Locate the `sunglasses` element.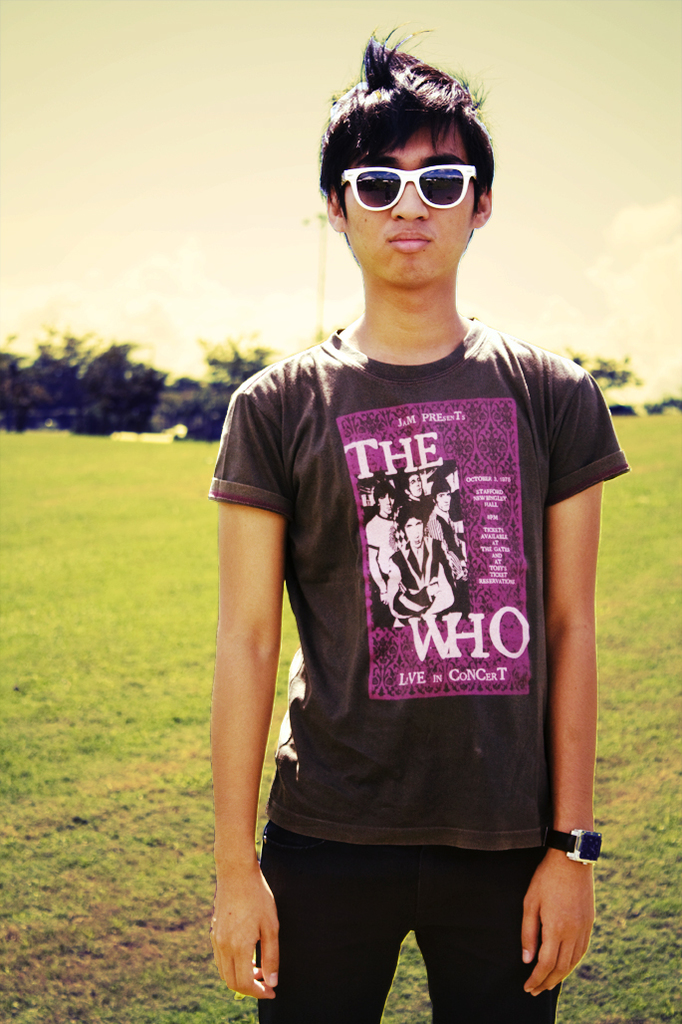
Element bbox: [340,161,481,210].
